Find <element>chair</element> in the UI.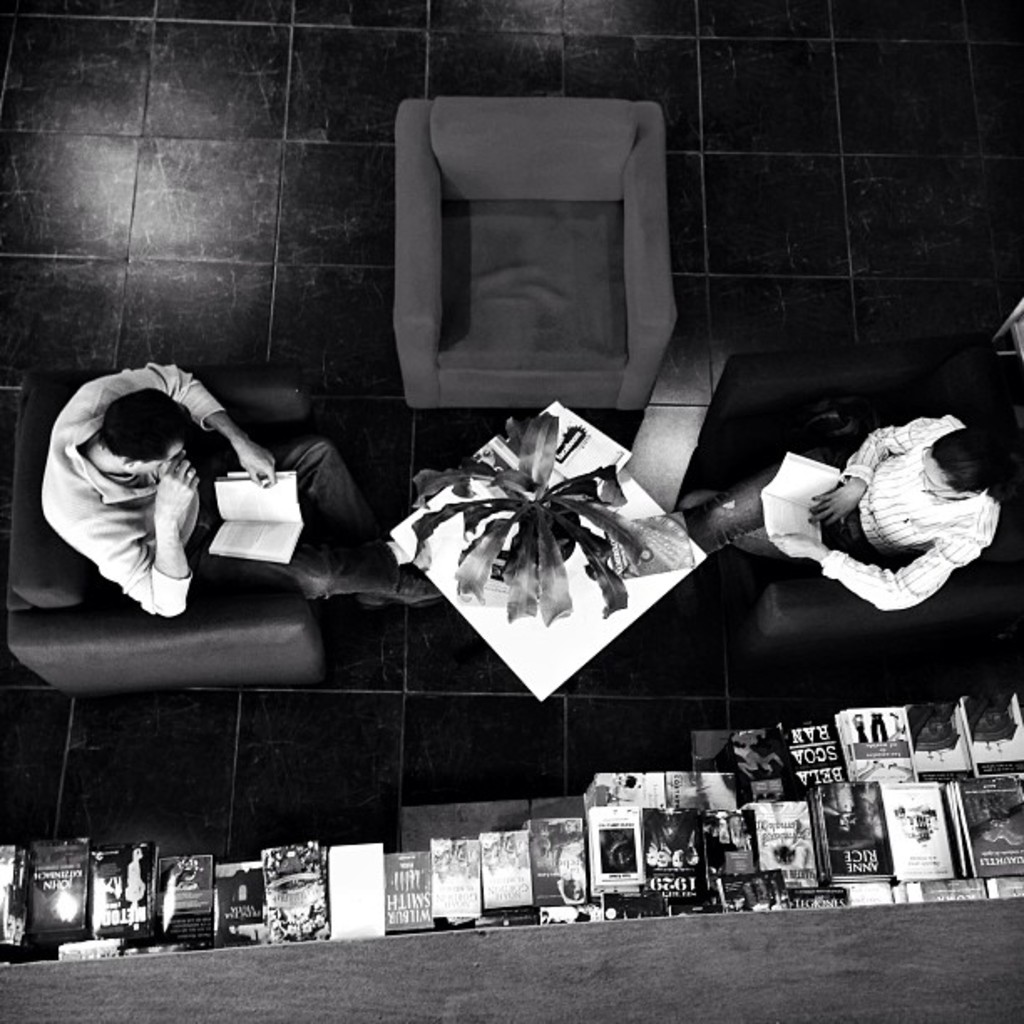
UI element at {"x1": 12, "y1": 370, "x2": 336, "y2": 701}.
